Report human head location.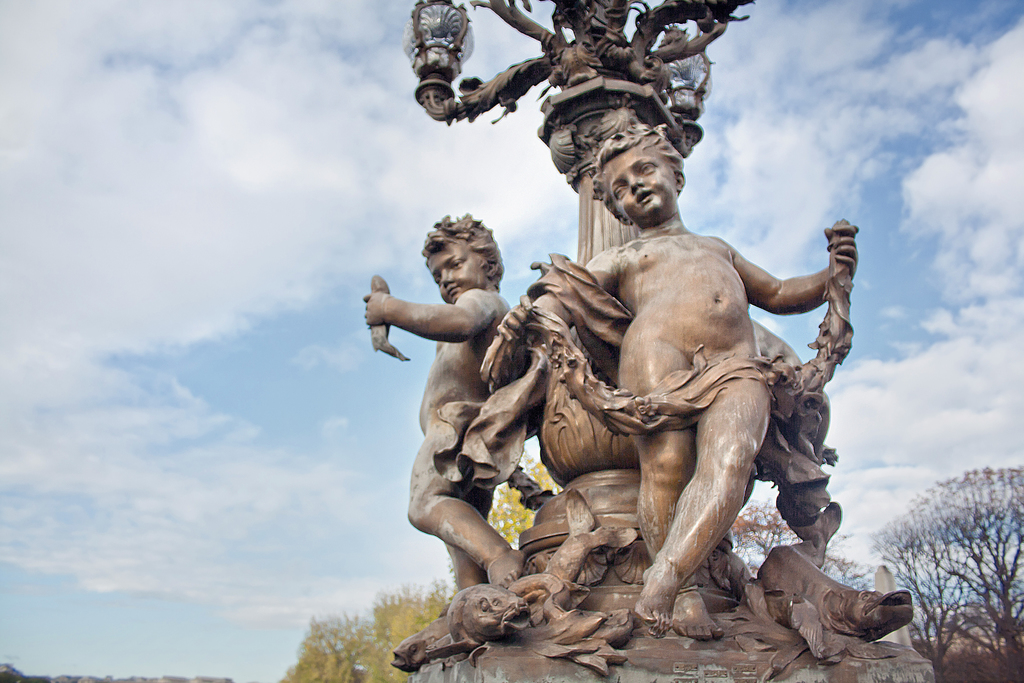
Report: [x1=419, y1=213, x2=504, y2=304].
